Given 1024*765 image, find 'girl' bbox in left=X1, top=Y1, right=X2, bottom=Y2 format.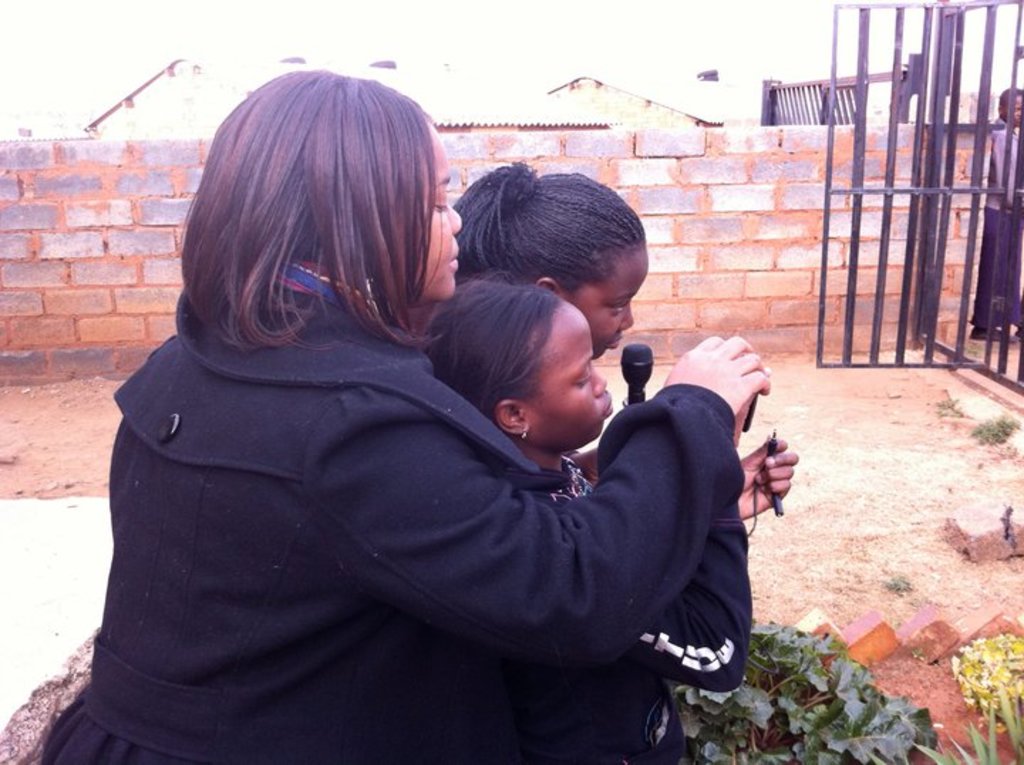
left=448, top=175, right=641, bottom=483.
